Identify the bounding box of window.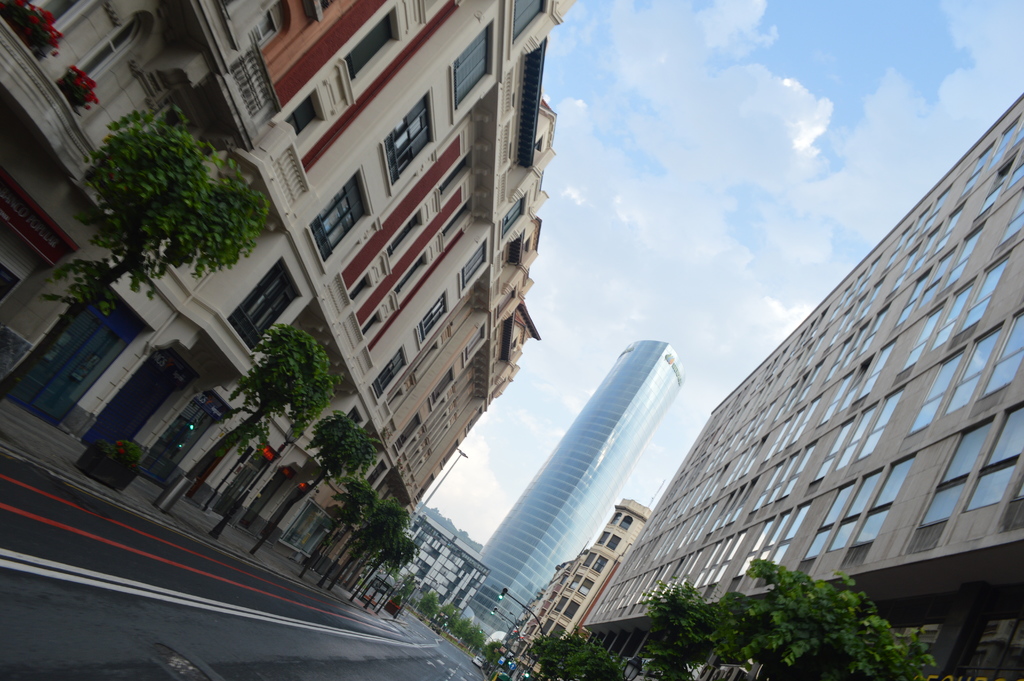
(left=244, top=0, right=292, bottom=59).
